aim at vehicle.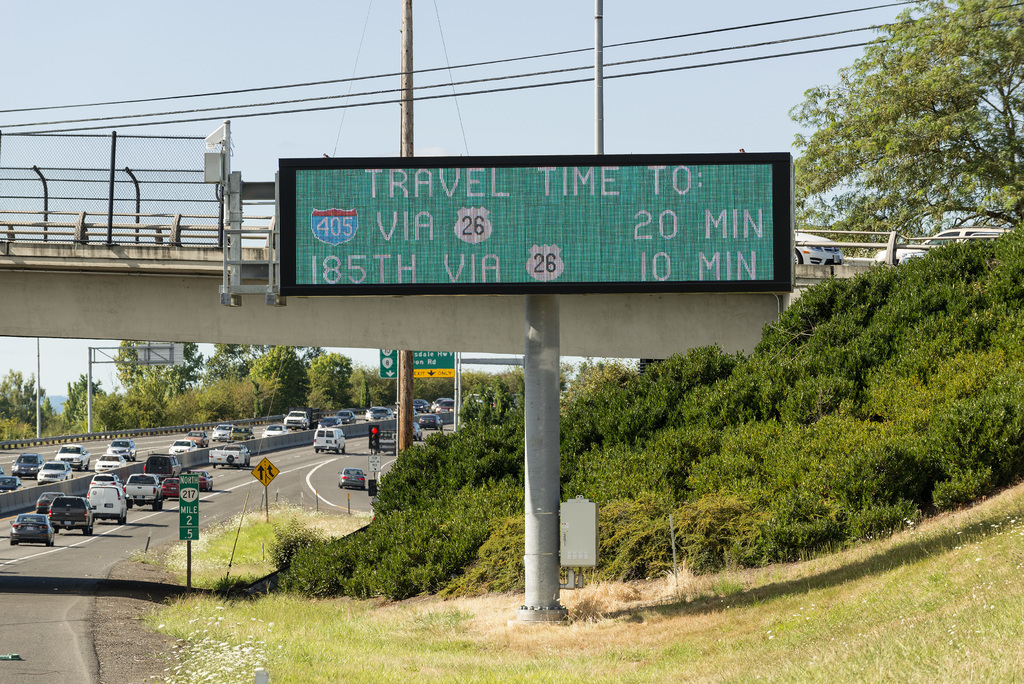
Aimed at (410, 421, 426, 439).
